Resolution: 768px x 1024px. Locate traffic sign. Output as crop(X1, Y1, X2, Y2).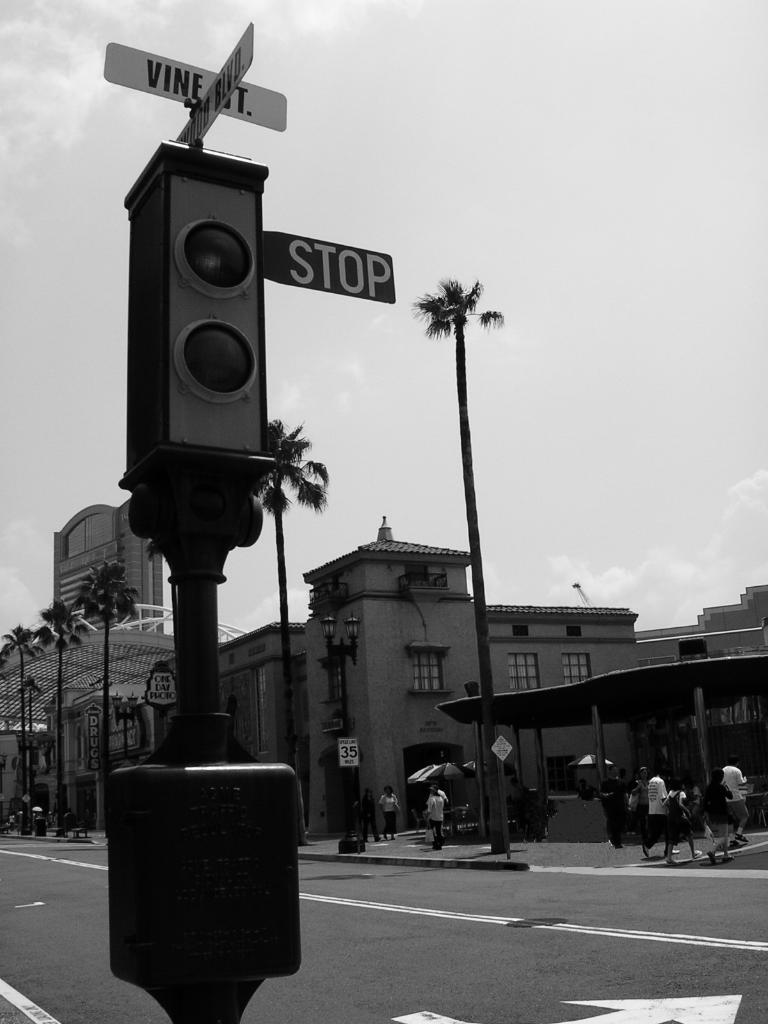
crop(266, 235, 397, 308).
